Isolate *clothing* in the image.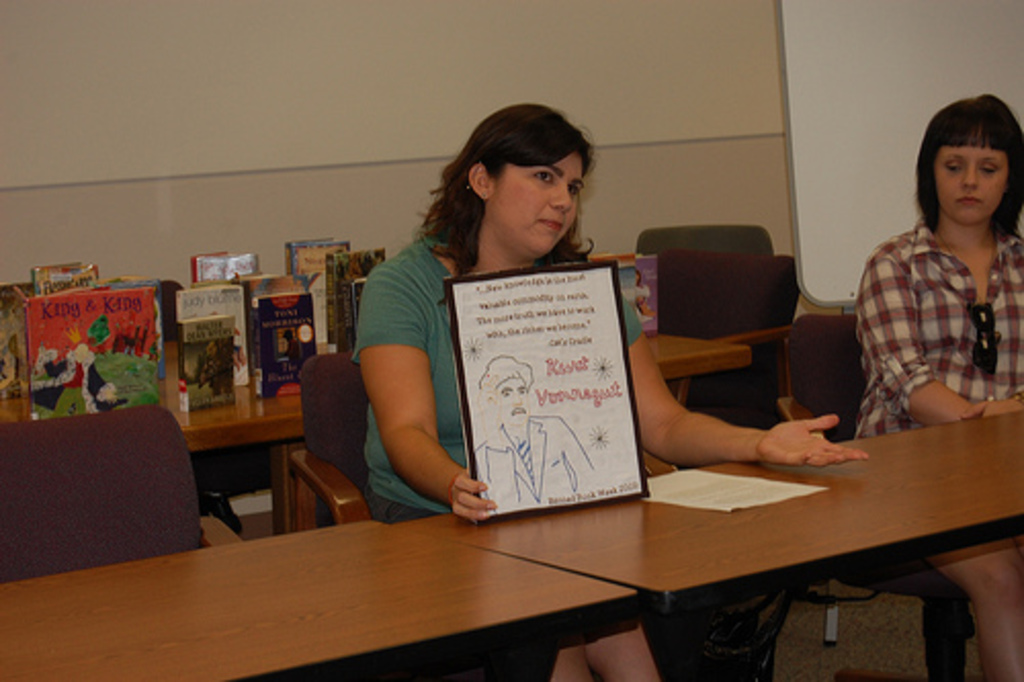
Isolated region: bbox=[471, 416, 600, 510].
